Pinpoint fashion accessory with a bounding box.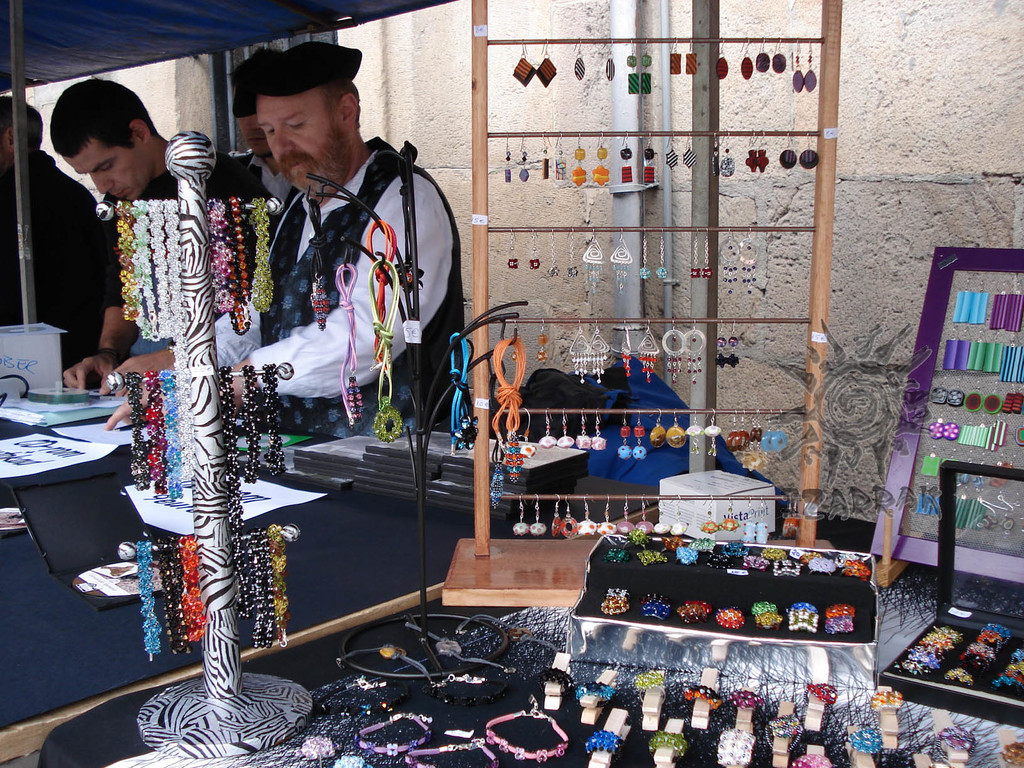
x1=627 y1=38 x2=638 y2=97.
